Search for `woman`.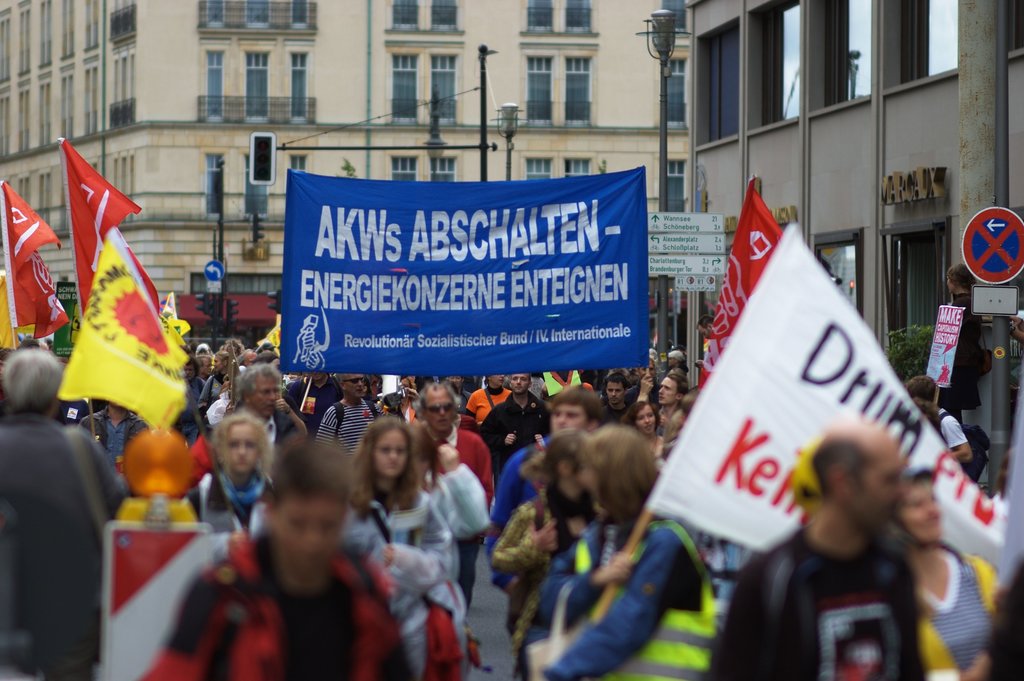
Found at 335 424 459 673.
